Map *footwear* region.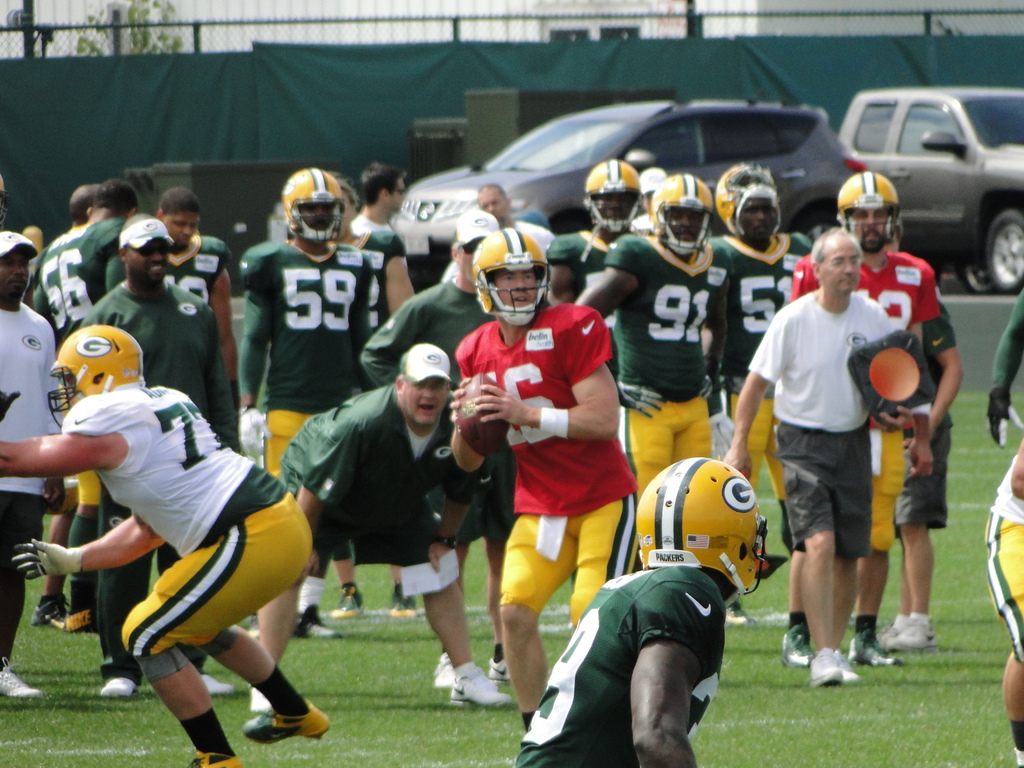
Mapped to left=812, top=648, right=862, bottom=683.
